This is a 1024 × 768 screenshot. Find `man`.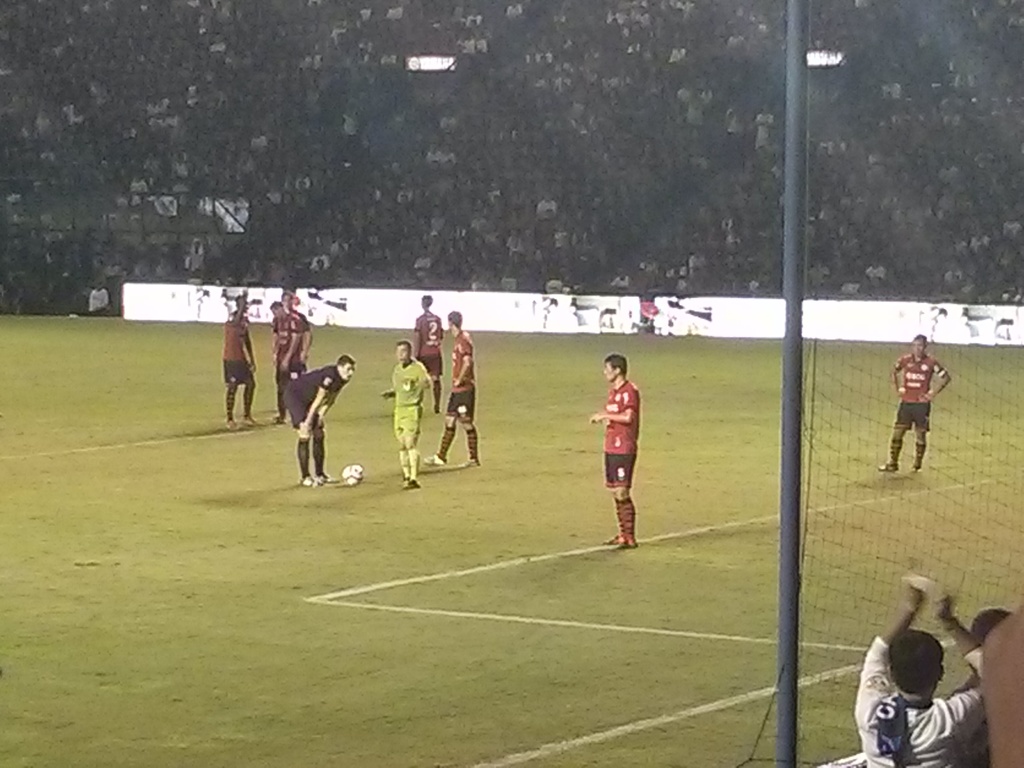
Bounding box: Rect(269, 300, 302, 424).
